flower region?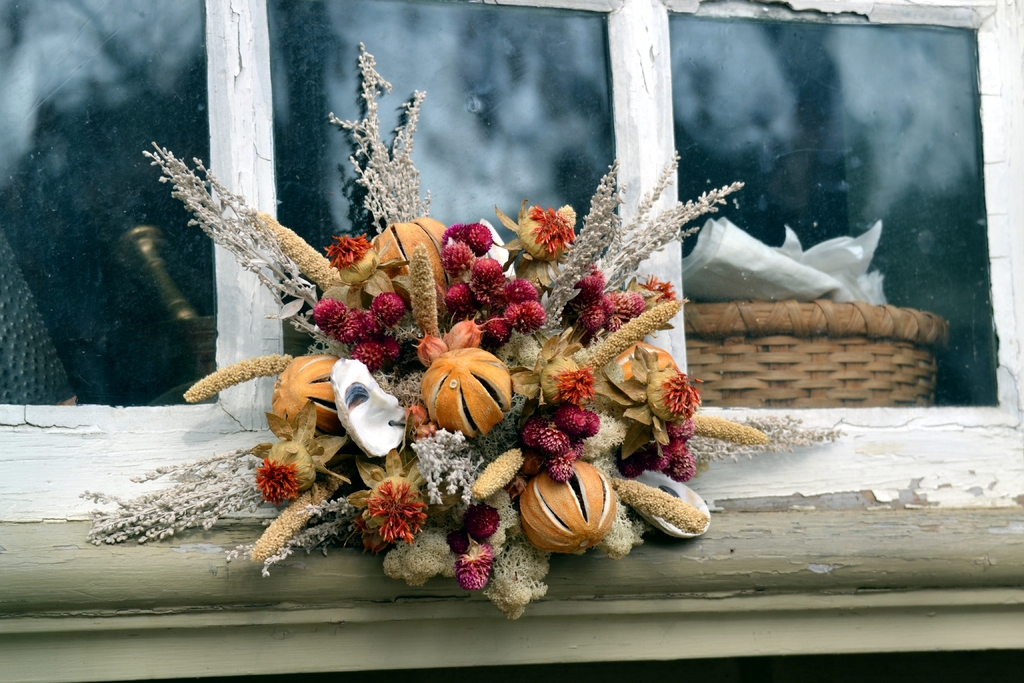
323,228,369,270
